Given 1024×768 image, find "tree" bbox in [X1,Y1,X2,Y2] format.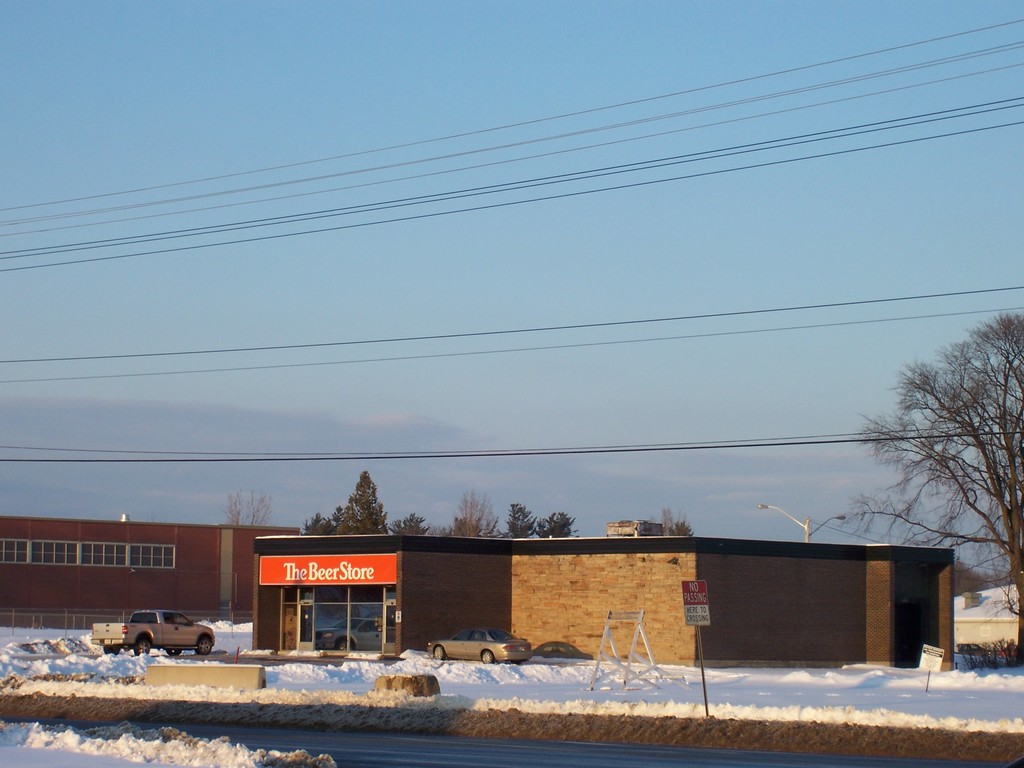
[661,506,698,539].
